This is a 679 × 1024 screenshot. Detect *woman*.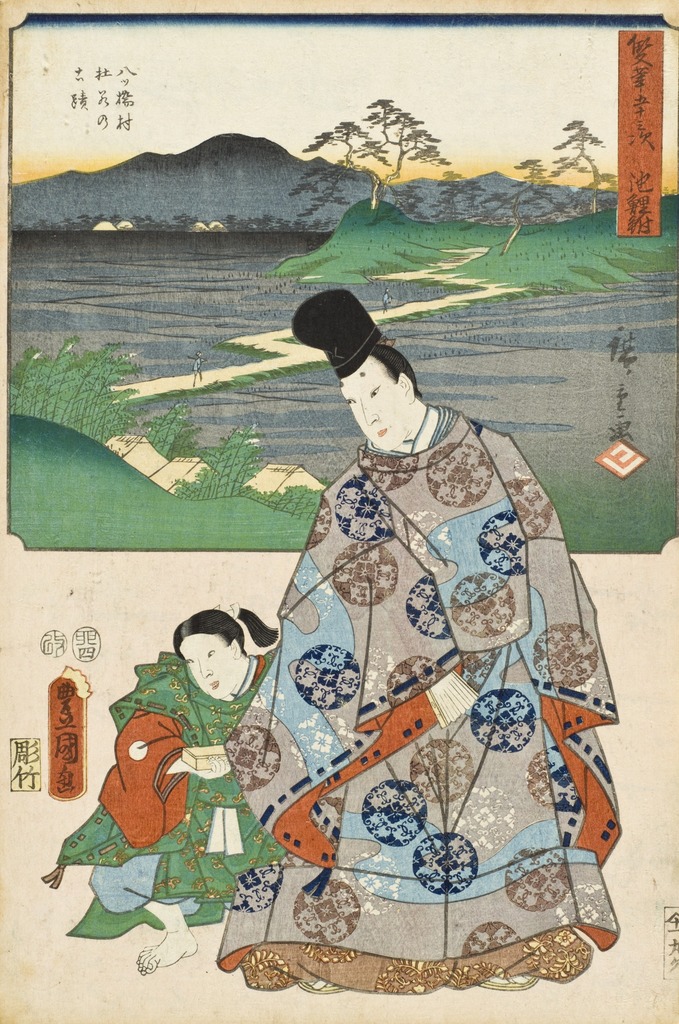
box(197, 277, 594, 991).
